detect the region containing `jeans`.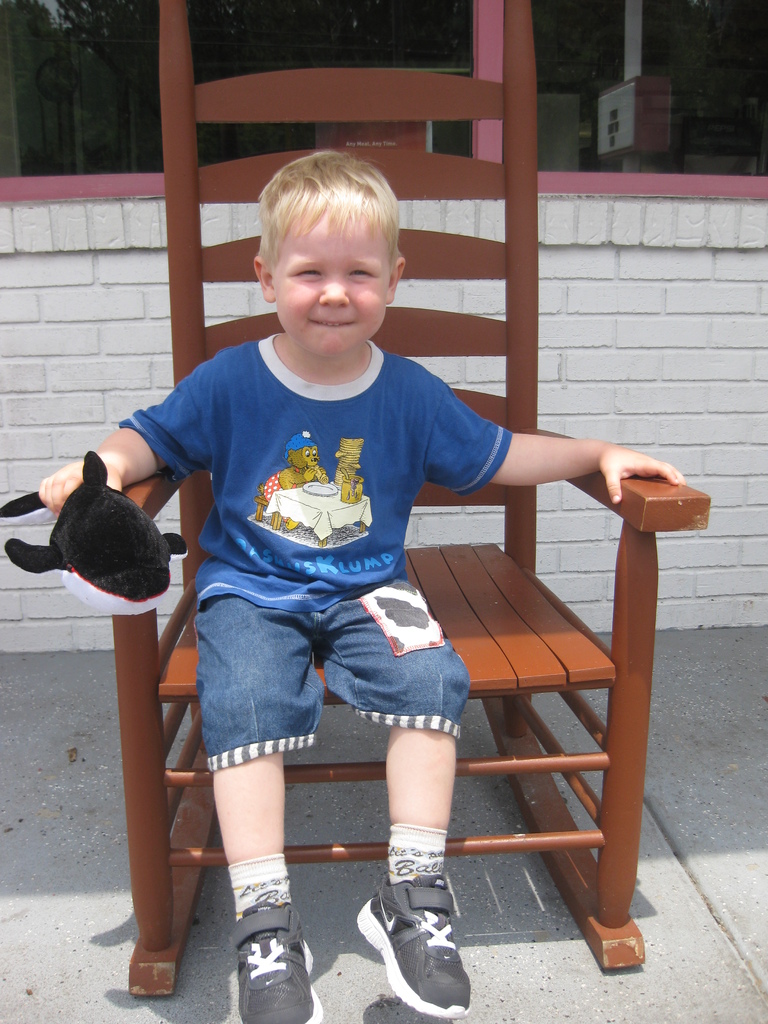
bbox(198, 589, 454, 771).
